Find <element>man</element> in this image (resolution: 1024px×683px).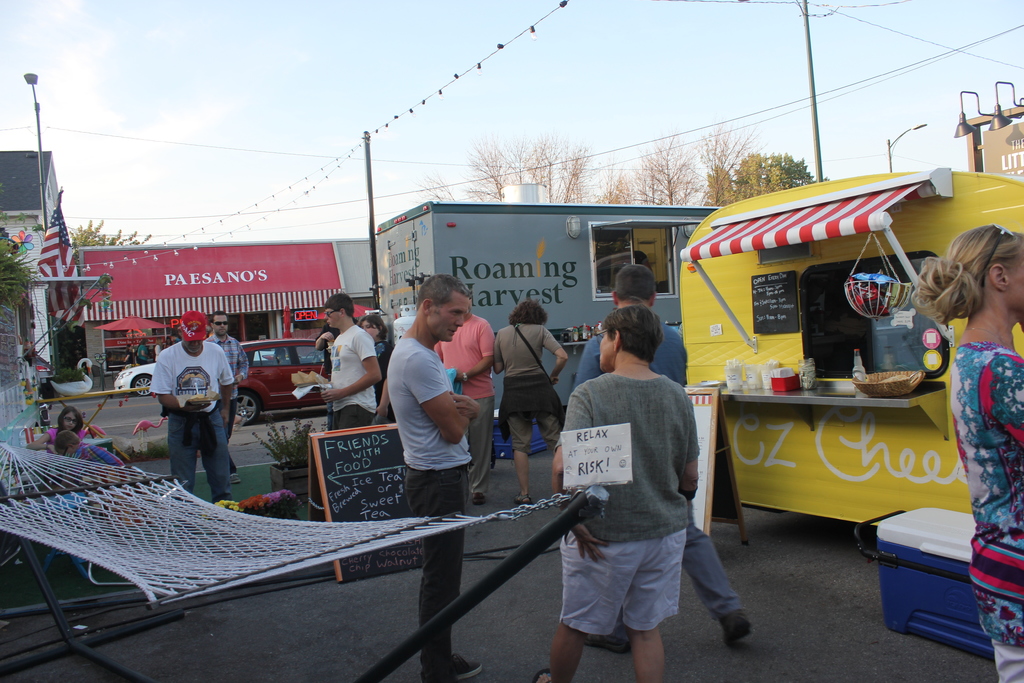
x1=566, y1=263, x2=761, y2=656.
